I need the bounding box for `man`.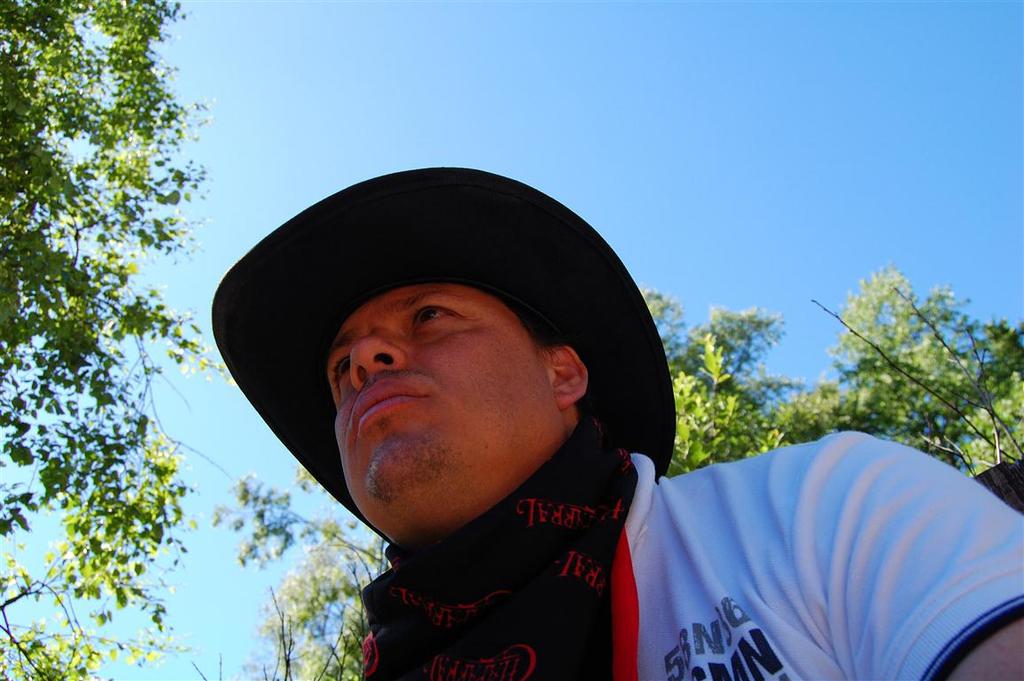
Here it is: select_region(212, 169, 1023, 680).
